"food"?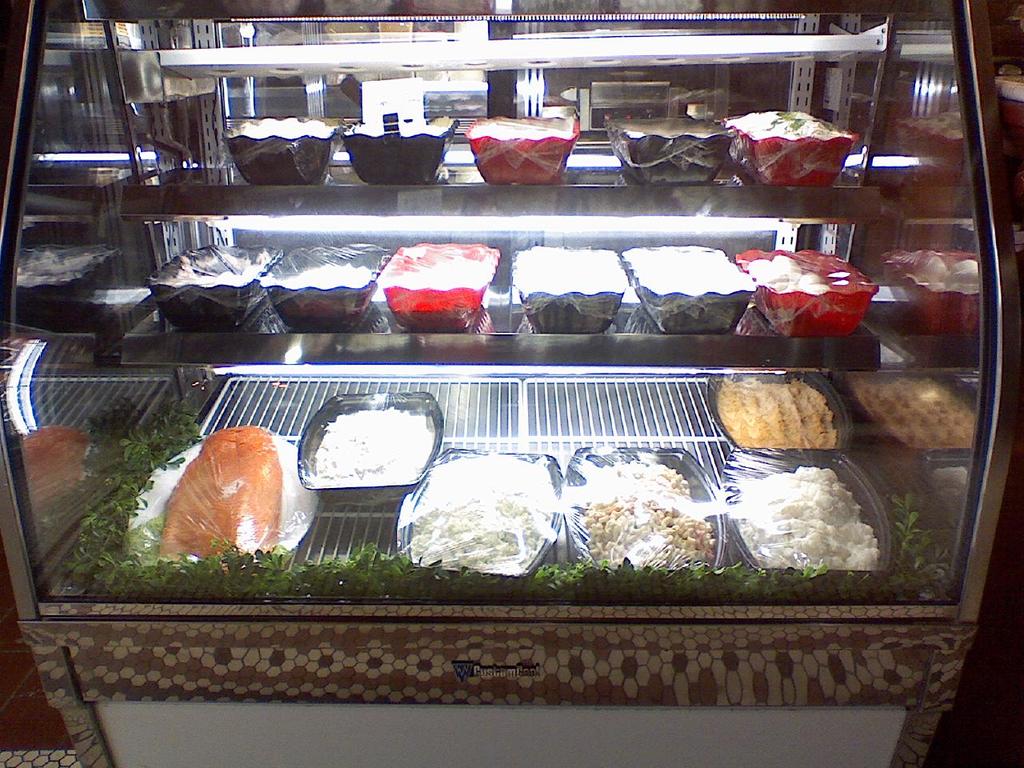
[left=303, top=410, right=437, bottom=486]
